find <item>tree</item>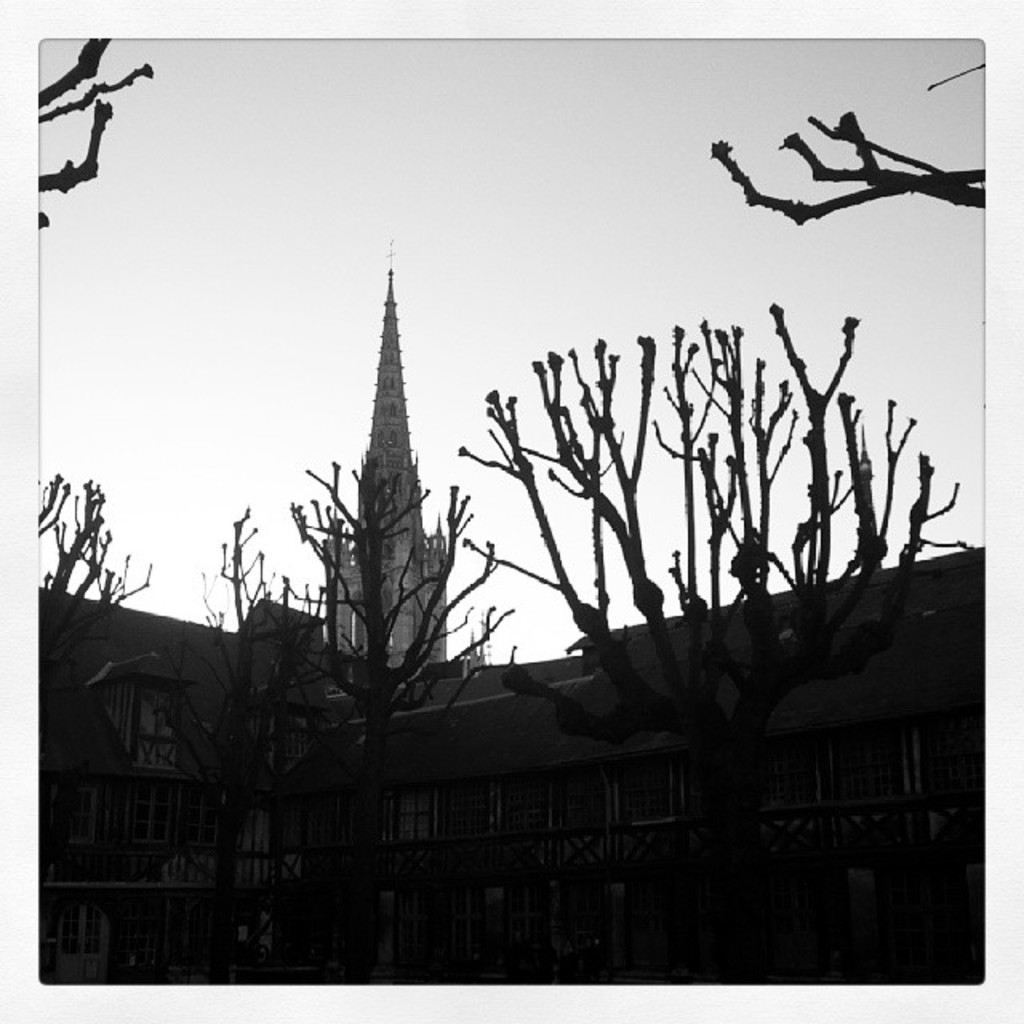
pyautogui.locateOnScreen(272, 470, 518, 973)
